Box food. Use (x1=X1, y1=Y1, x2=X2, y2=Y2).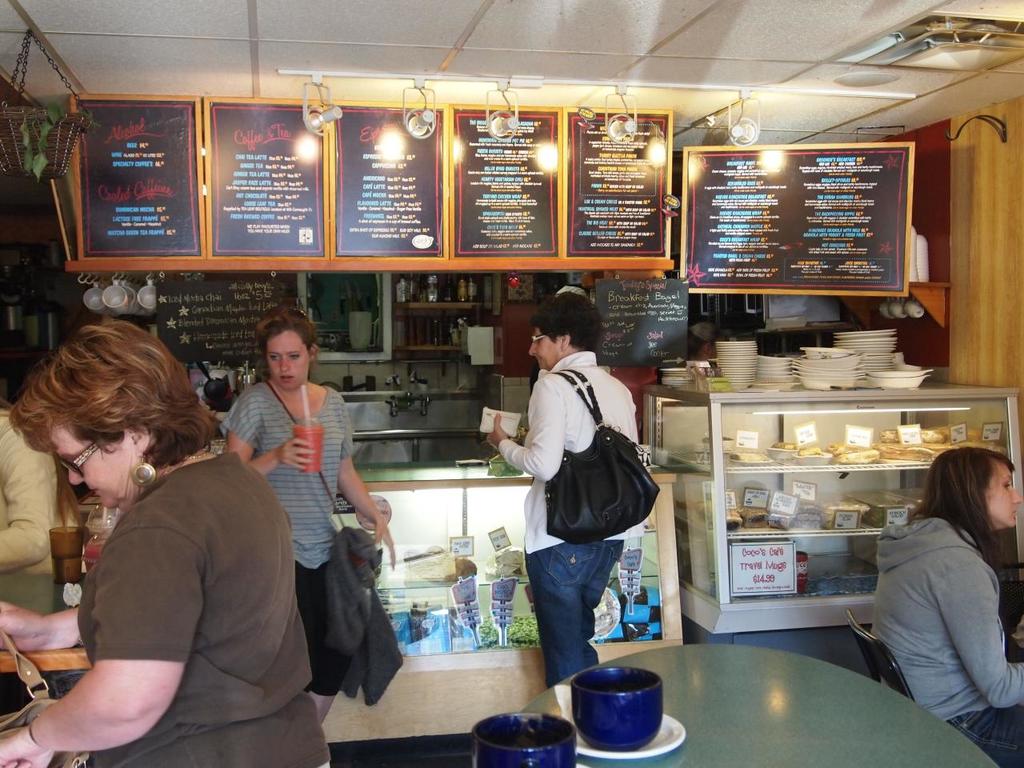
(x1=402, y1=546, x2=475, y2=582).
